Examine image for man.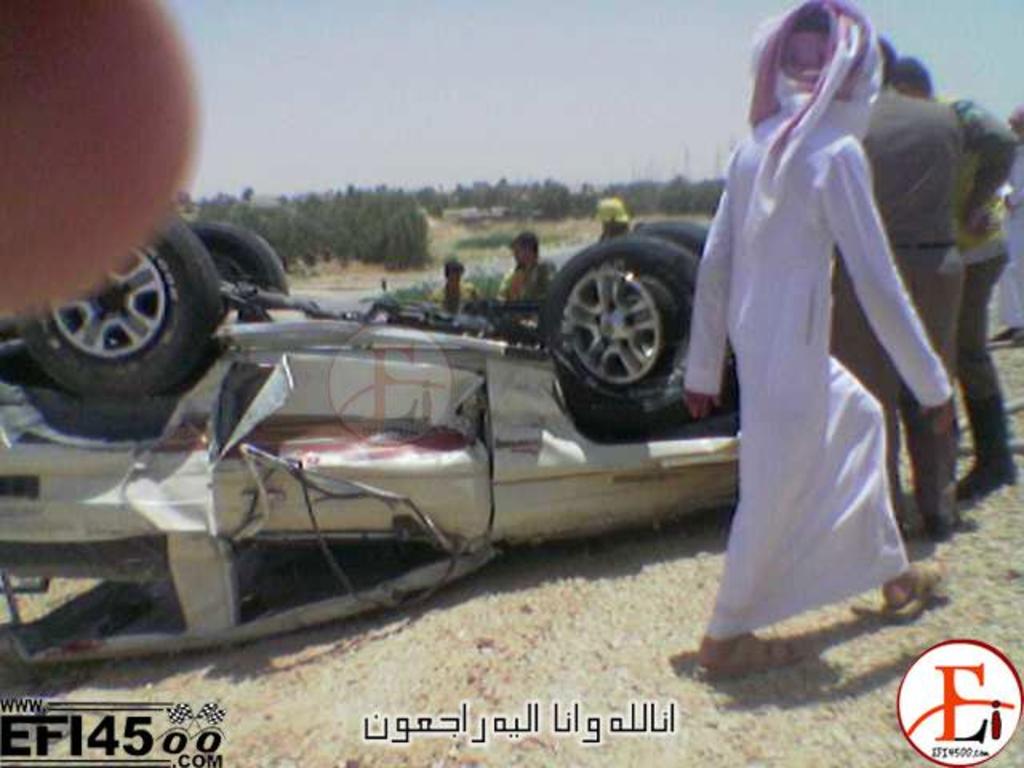
Examination result: (494,230,558,306).
